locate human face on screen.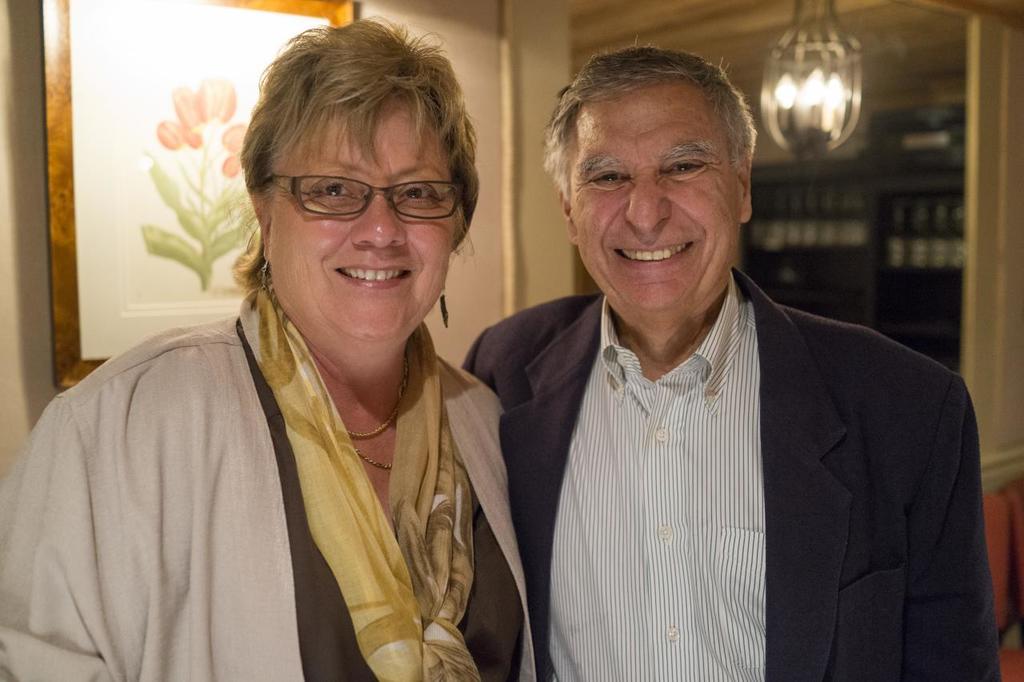
On screen at locate(267, 108, 453, 345).
